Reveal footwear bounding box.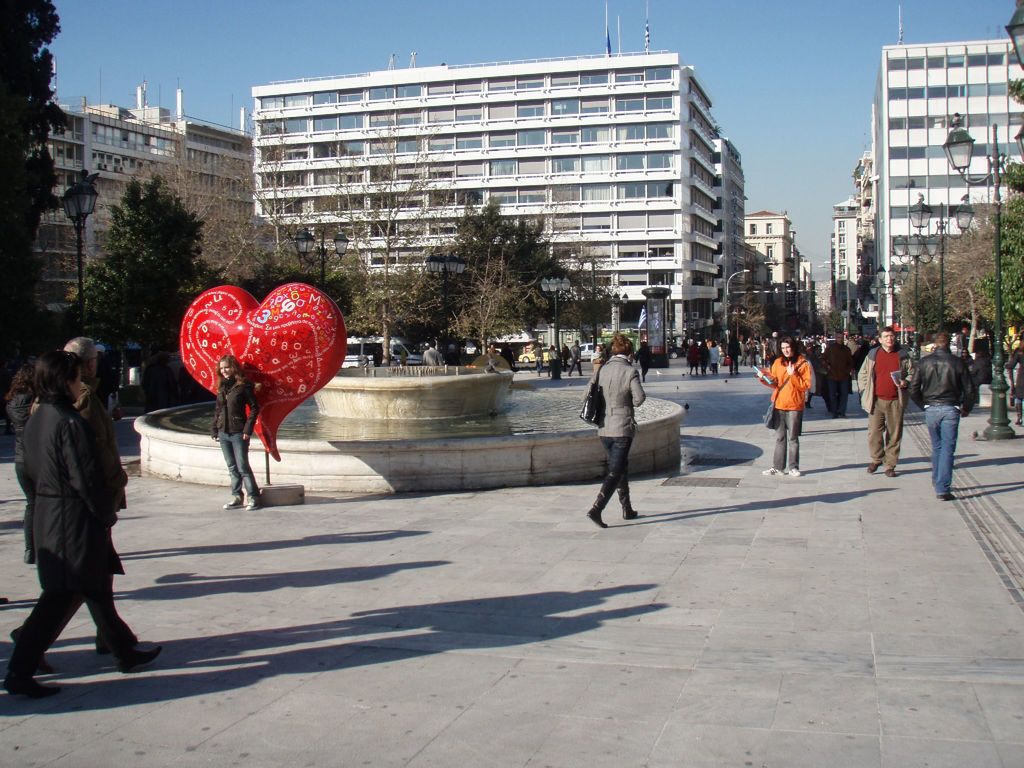
Revealed: (8, 666, 57, 692).
